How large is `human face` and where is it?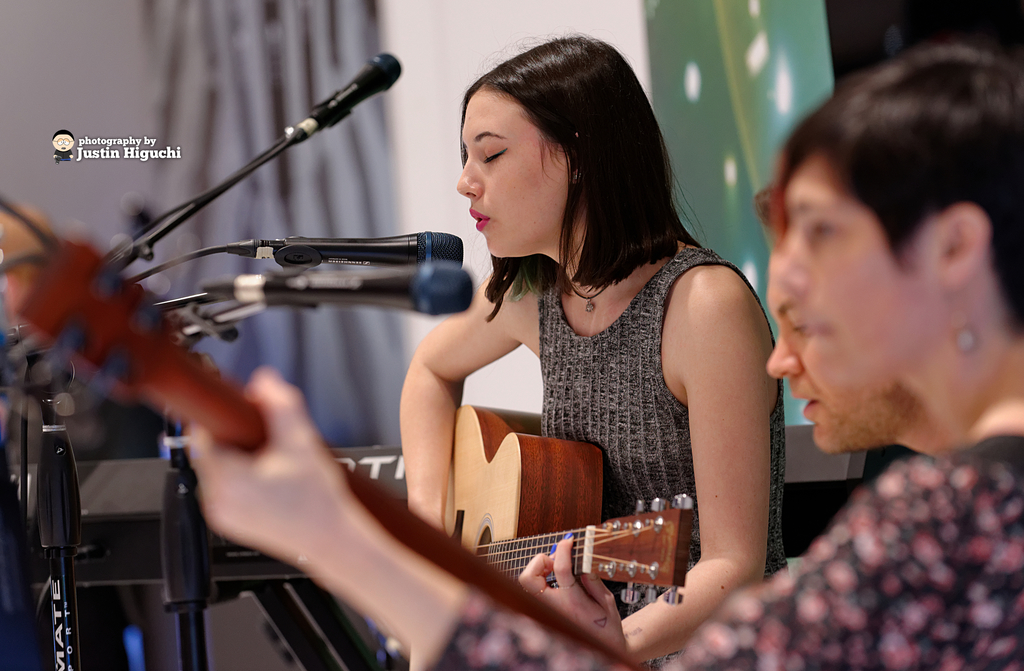
Bounding box: select_region(460, 83, 572, 258).
